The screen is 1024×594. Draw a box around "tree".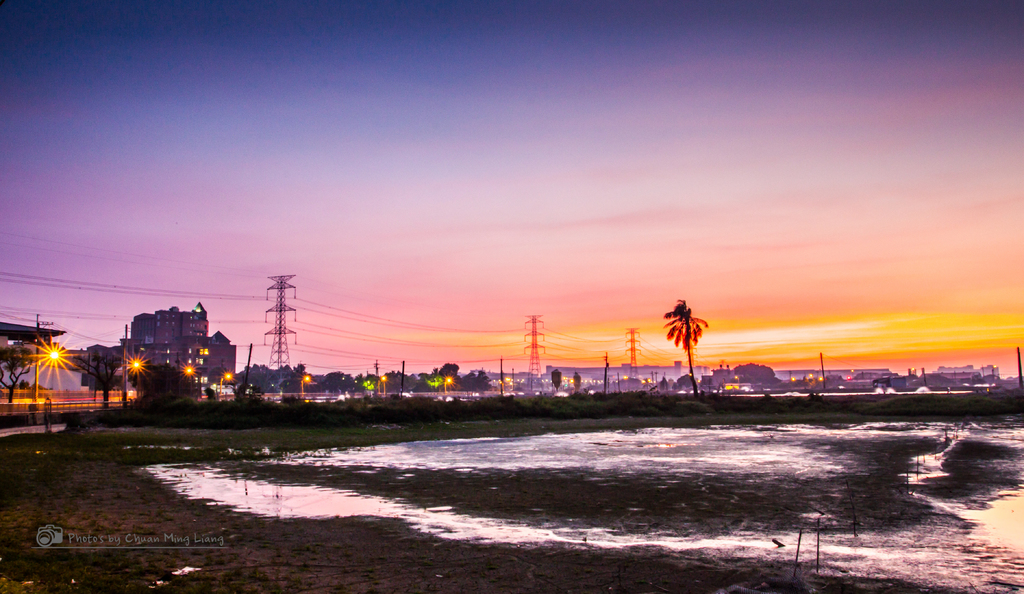
Rect(663, 283, 721, 377).
